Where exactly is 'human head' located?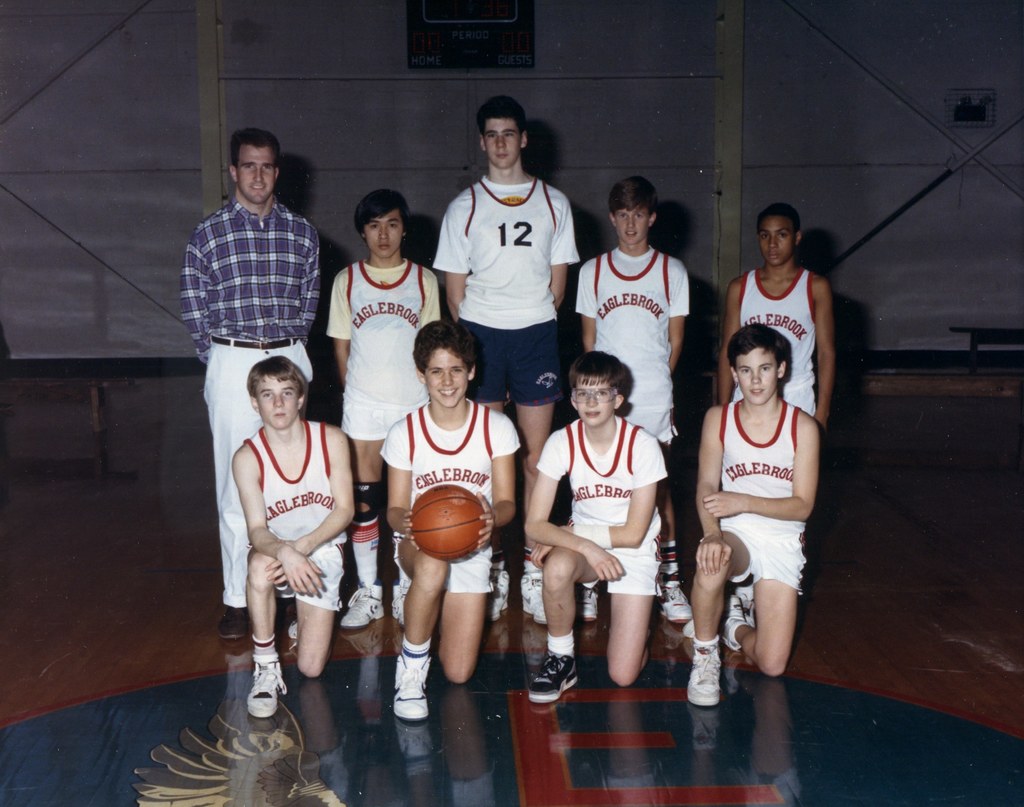
Its bounding box is rect(227, 126, 279, 206).
